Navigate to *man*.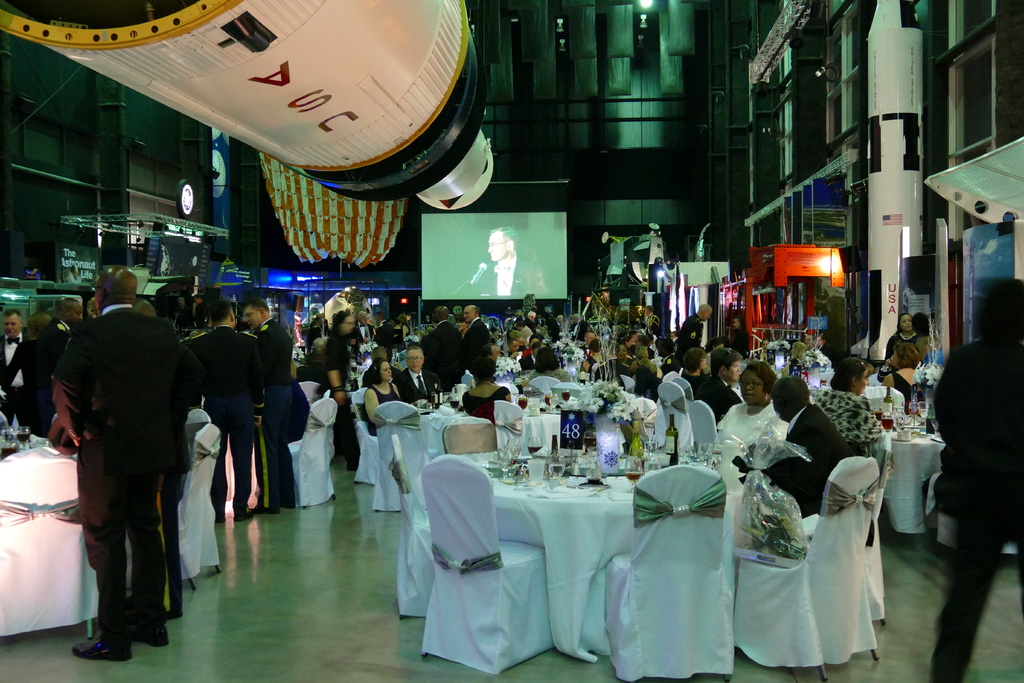
Navigation target: box=[739, 377, 858, 518].
